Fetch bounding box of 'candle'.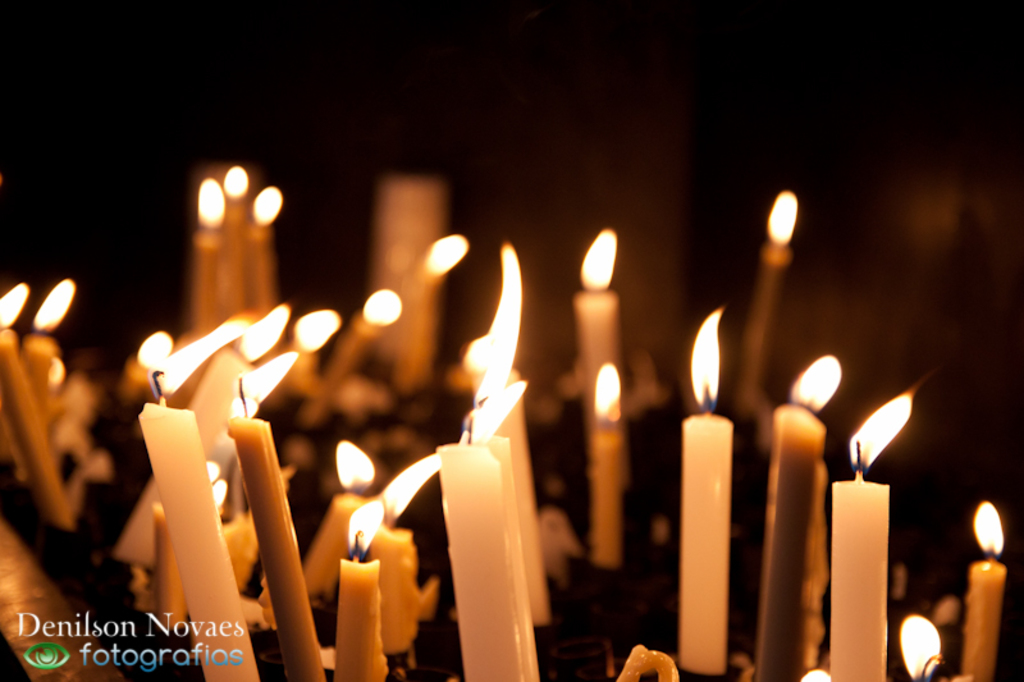
Bbox: BBox(596, 361, 630, 568).
